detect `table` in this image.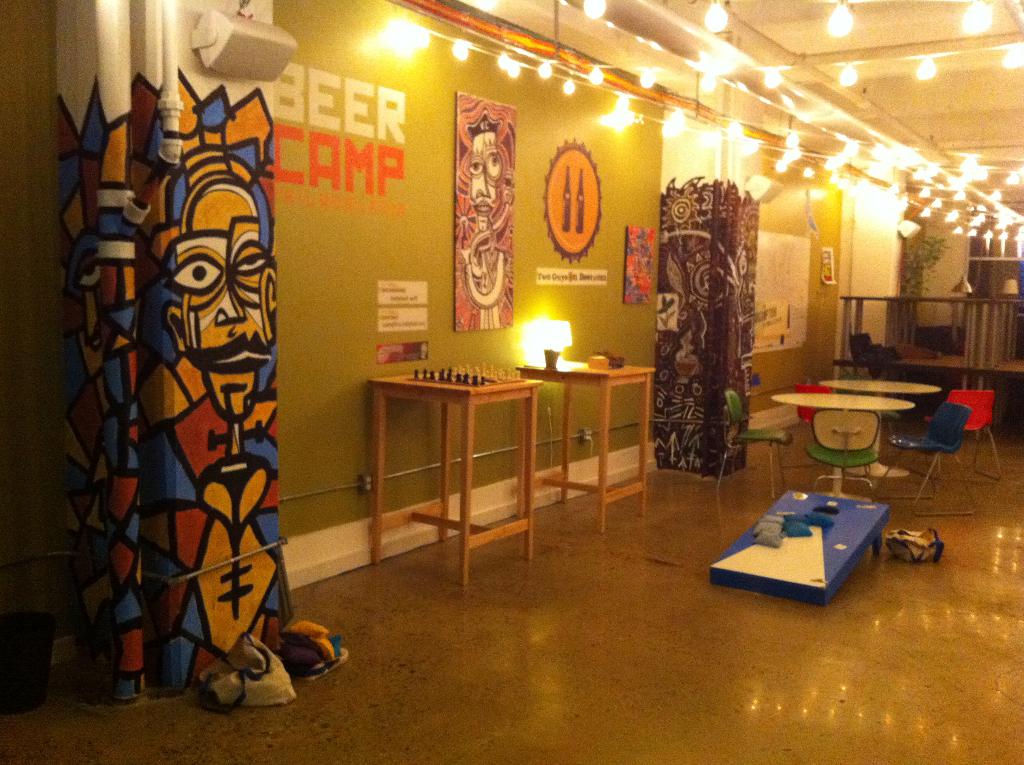
Detection: box(774, 391, 913, 504).
